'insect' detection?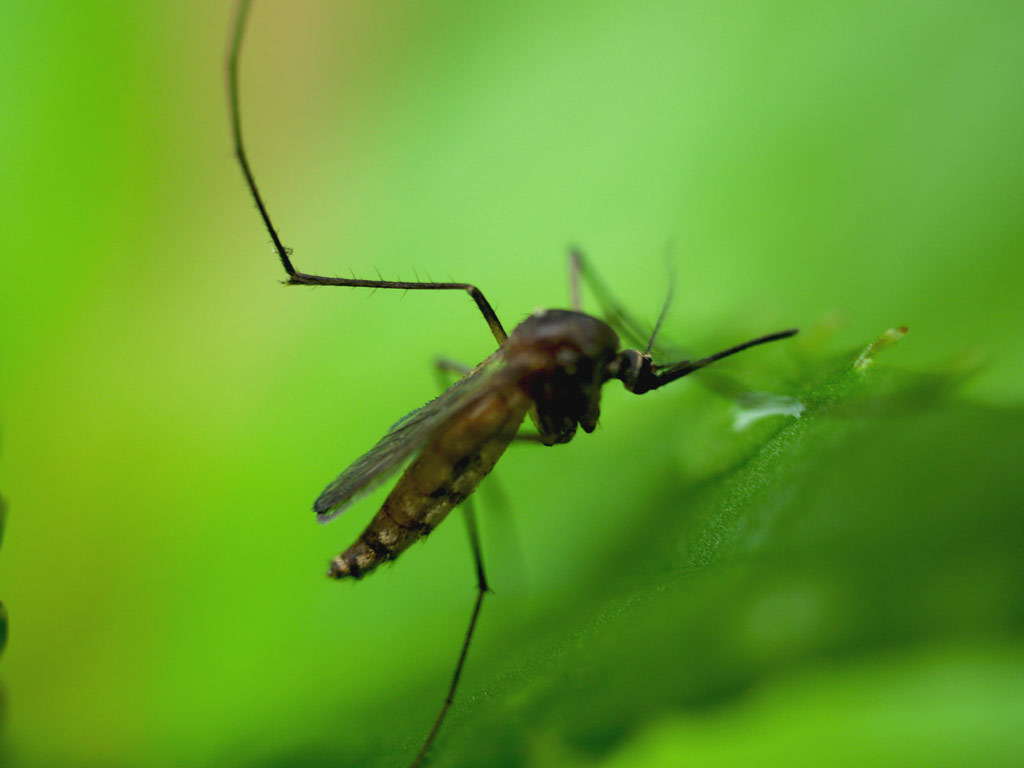
Rect(217, 0, 802, 767)
